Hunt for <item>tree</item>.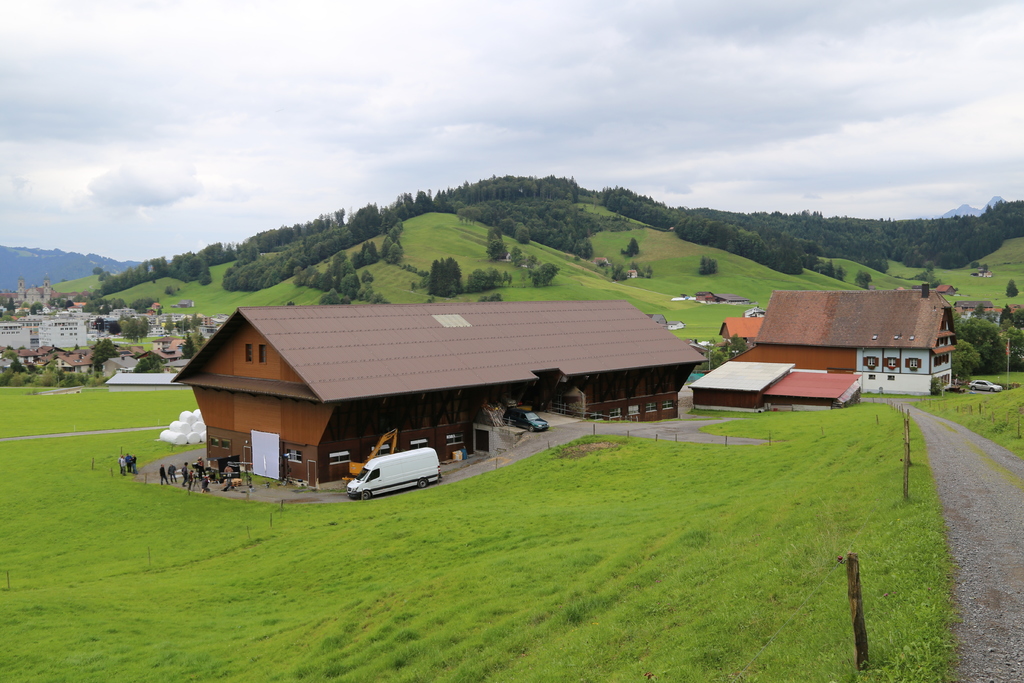
Hunted down at bbox=(951, 308, 967, 340).
